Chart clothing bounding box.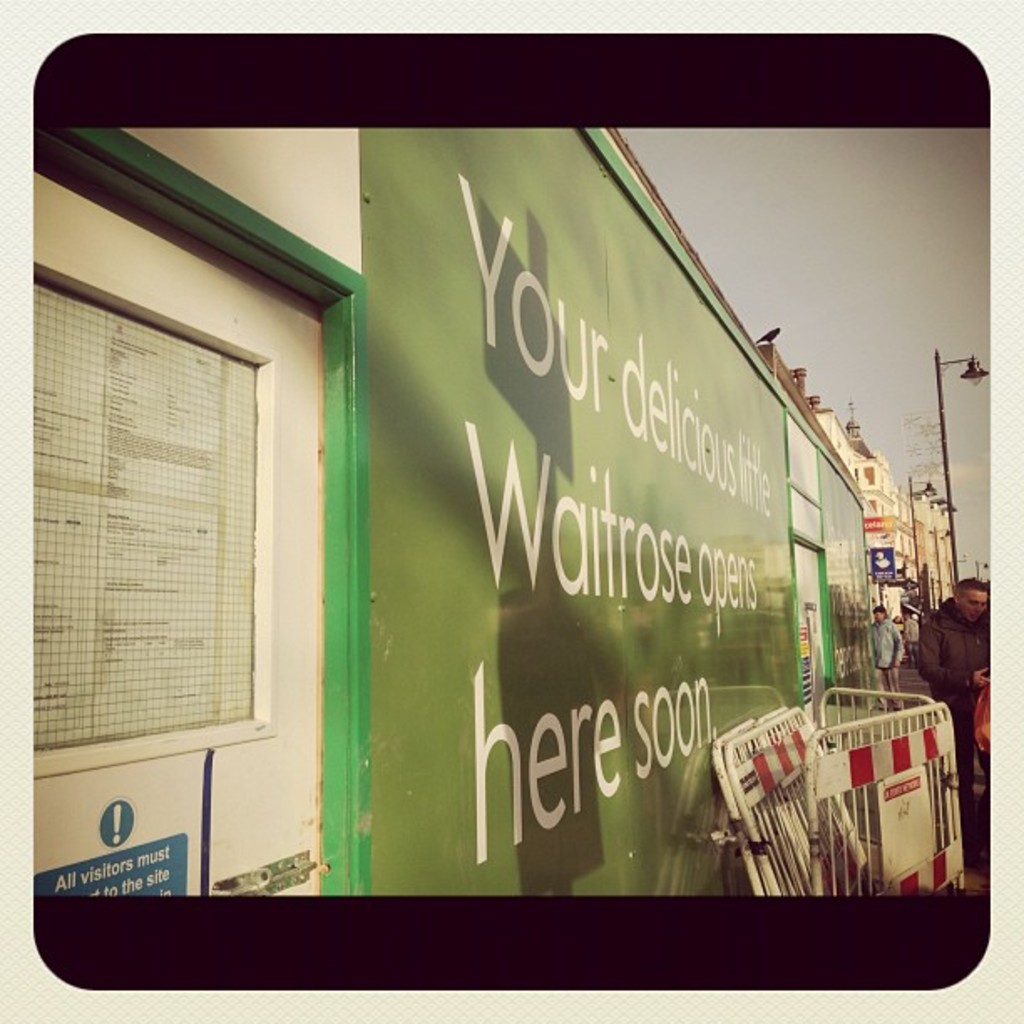
Charted: bbox=[905, 624, 922, 649].
